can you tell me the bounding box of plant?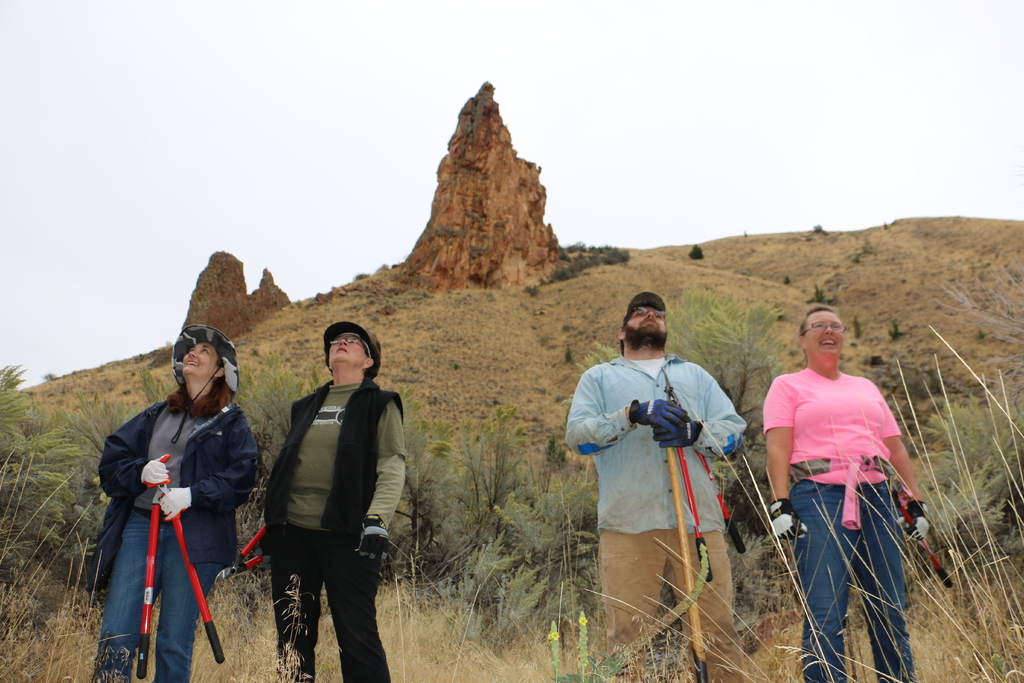
bbox=[403, 403, 586, 604].
